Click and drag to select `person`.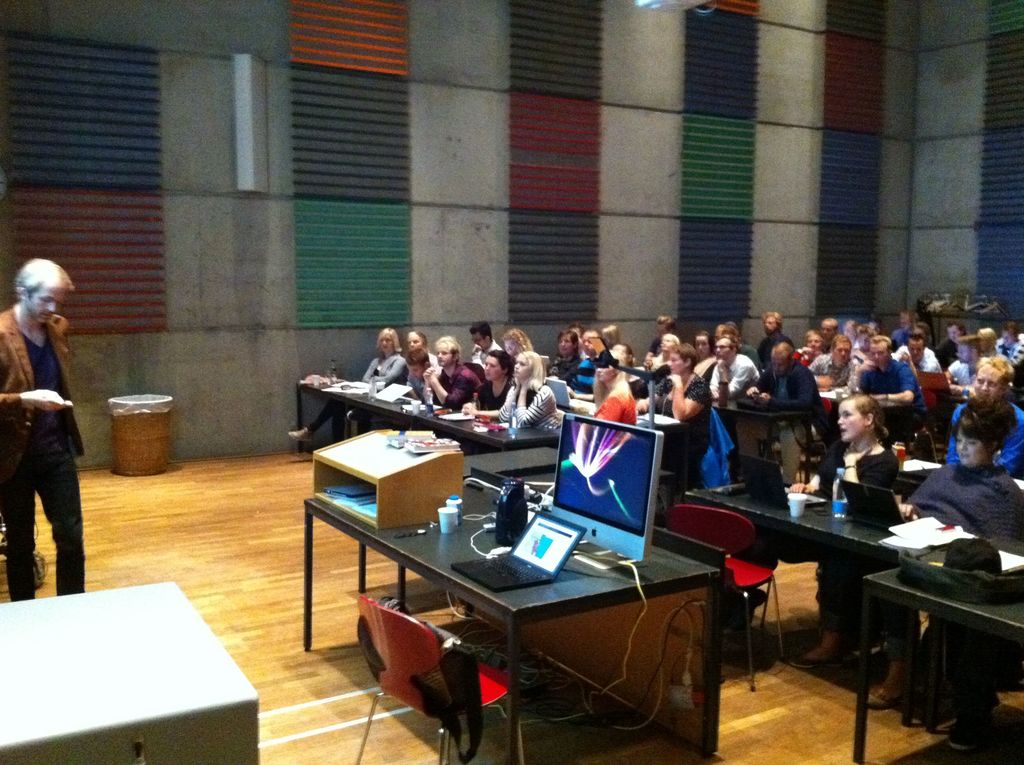
Selection: [715, 318, 736, 348].
